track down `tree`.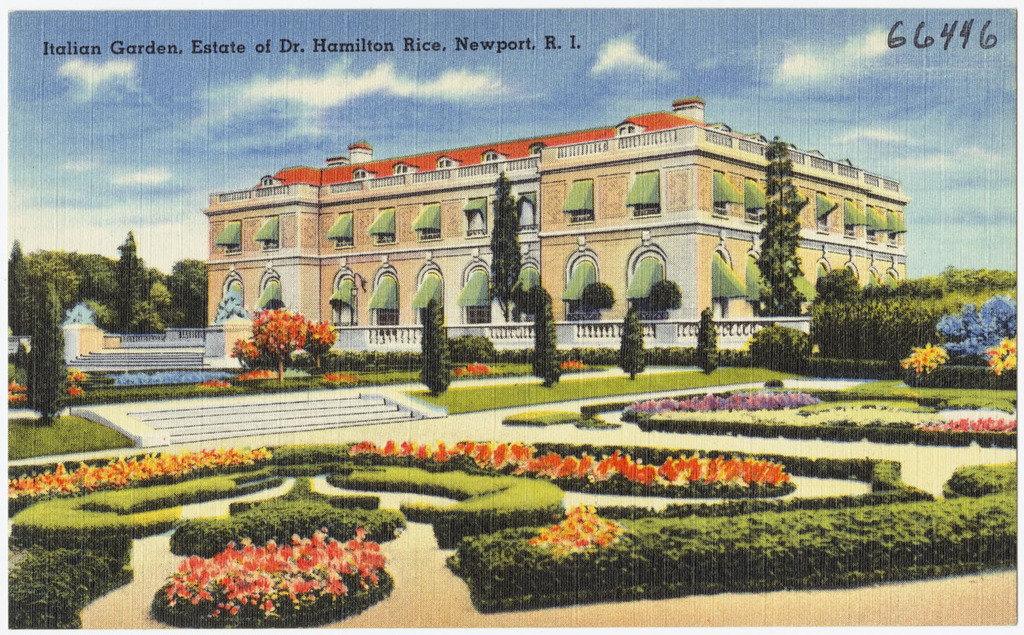
Tracked to region(414, 292, 456, 399).
